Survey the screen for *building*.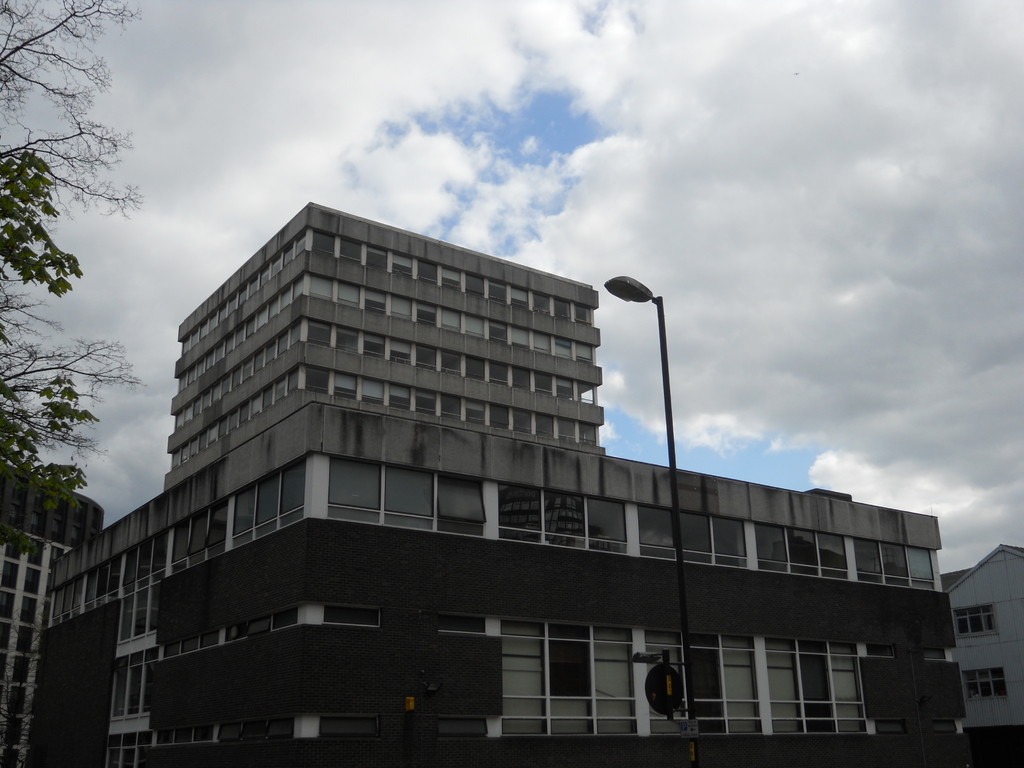
Survey found: 941:543:1023:767.
